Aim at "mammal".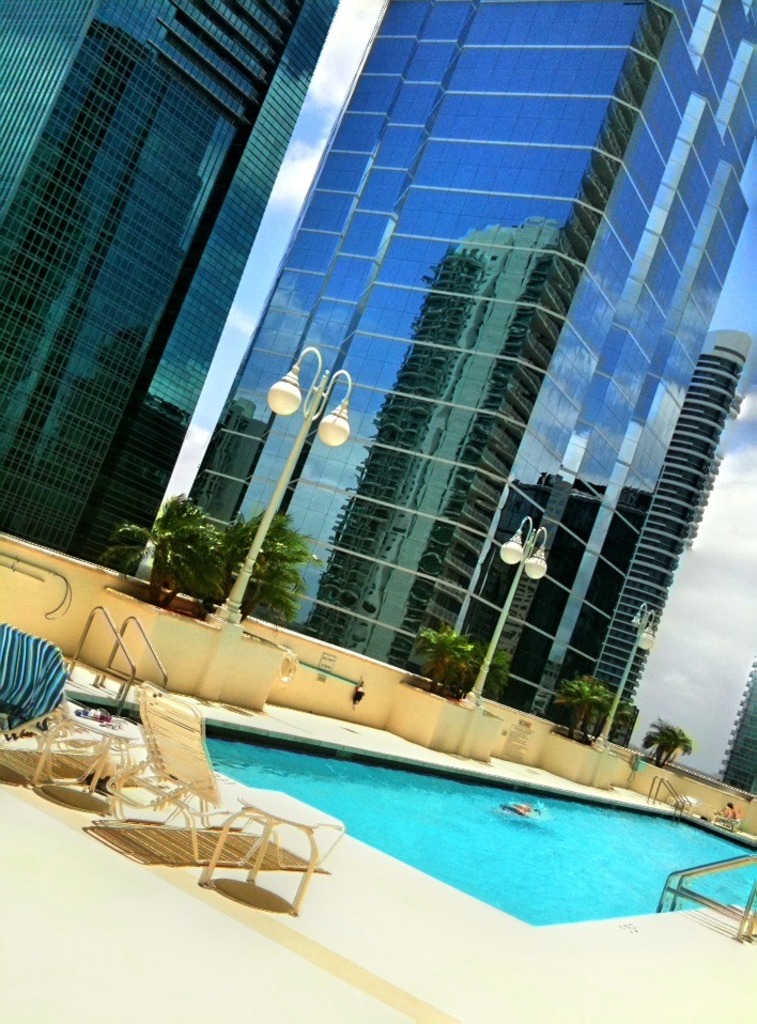
Aimed at {"x1": 728, "y1": 802, "x2": 746, "y2": 822}.
